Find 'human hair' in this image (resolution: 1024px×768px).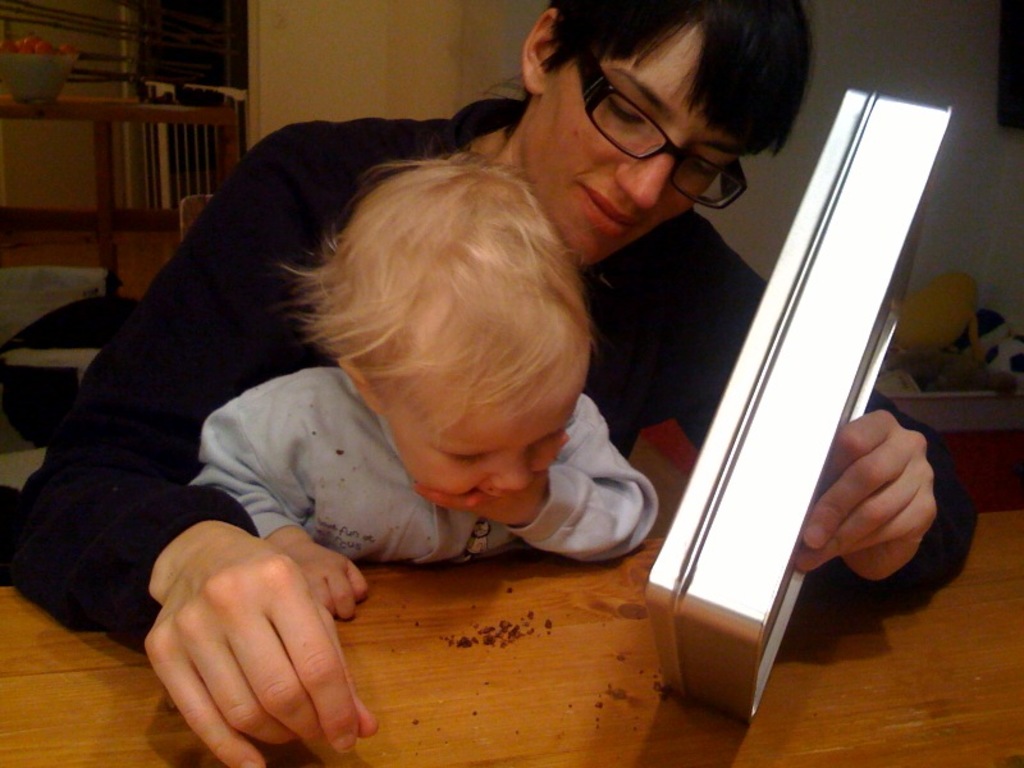
BBox(549, 0, 827, 173).
